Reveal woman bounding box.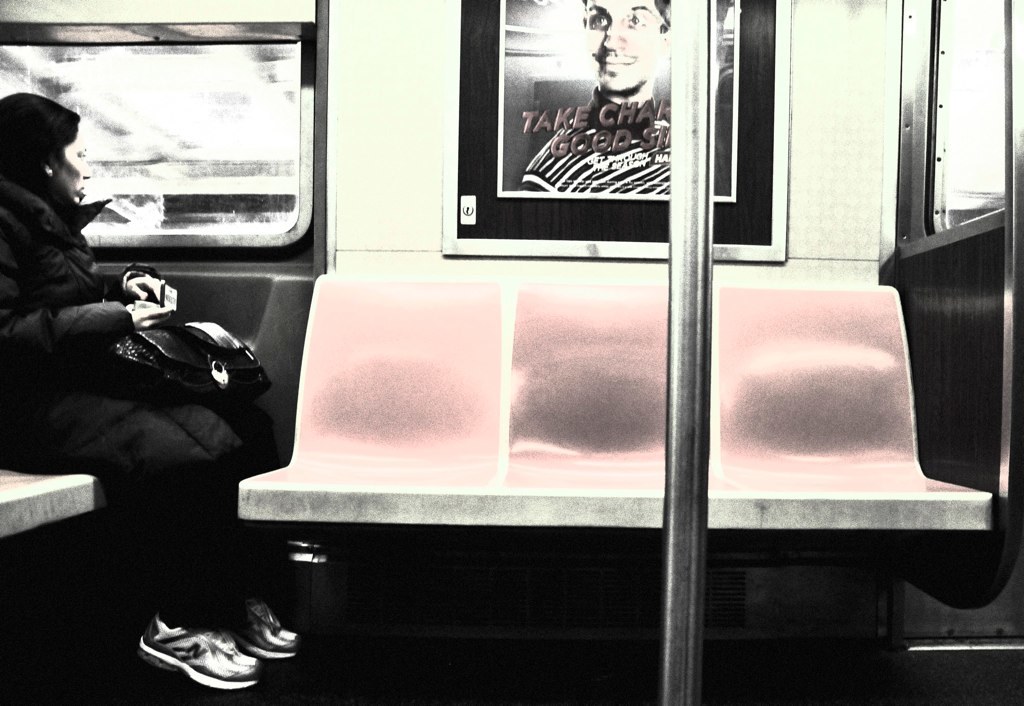
Revealed: rect(13, 94, 299, 694).
